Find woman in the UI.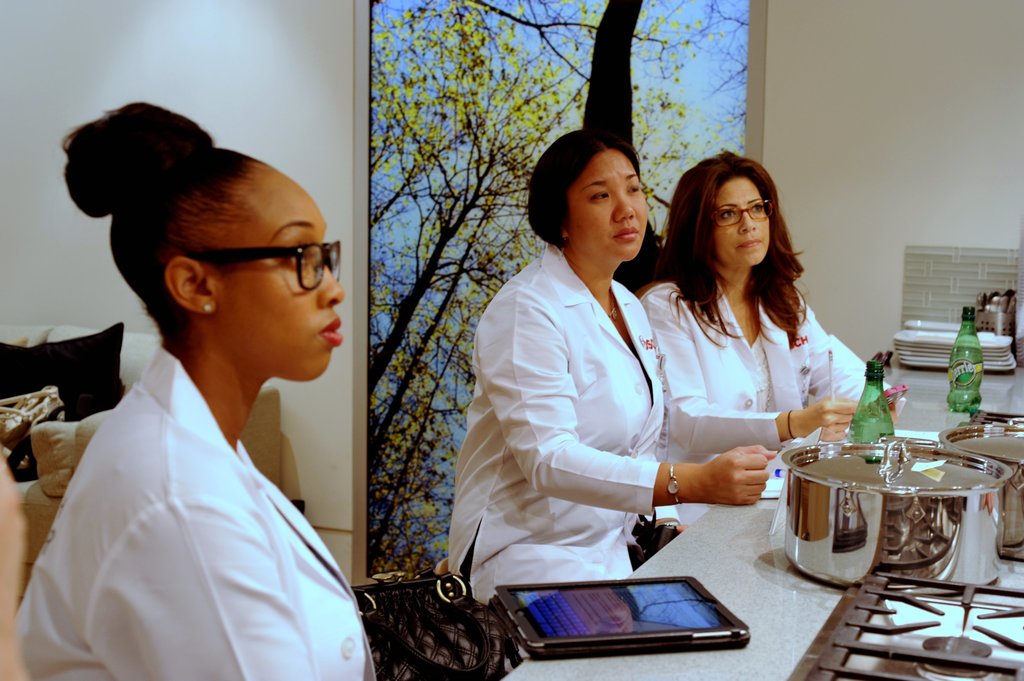
UI element at 440:125:780:613.
